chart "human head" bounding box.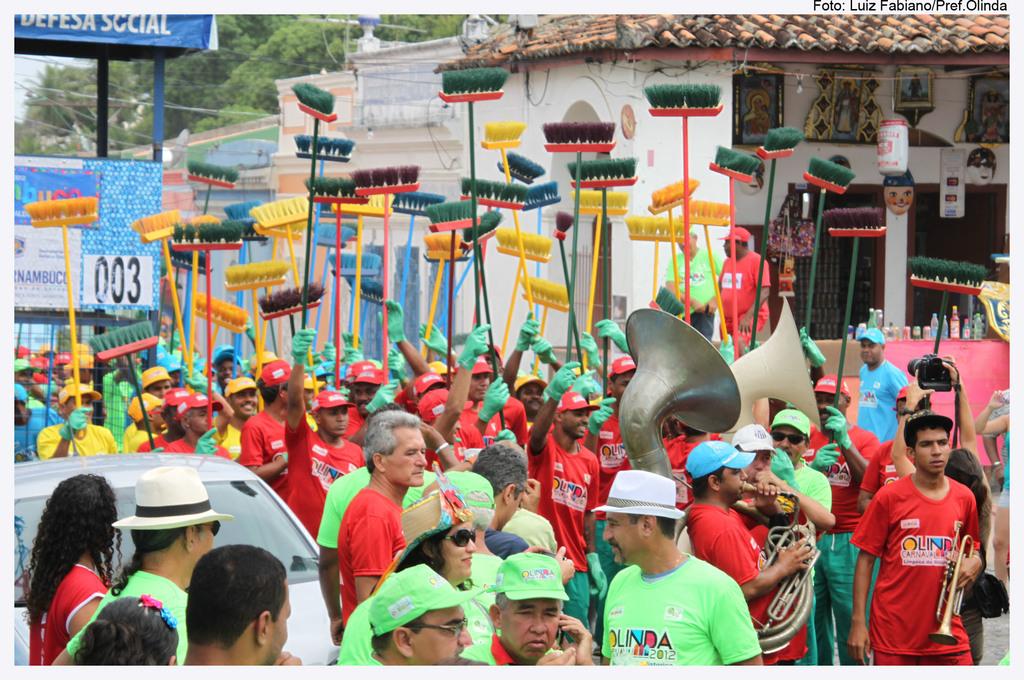
Charted: {"left": 556, "top": 390, "right": 591, "bottom": 440}.
